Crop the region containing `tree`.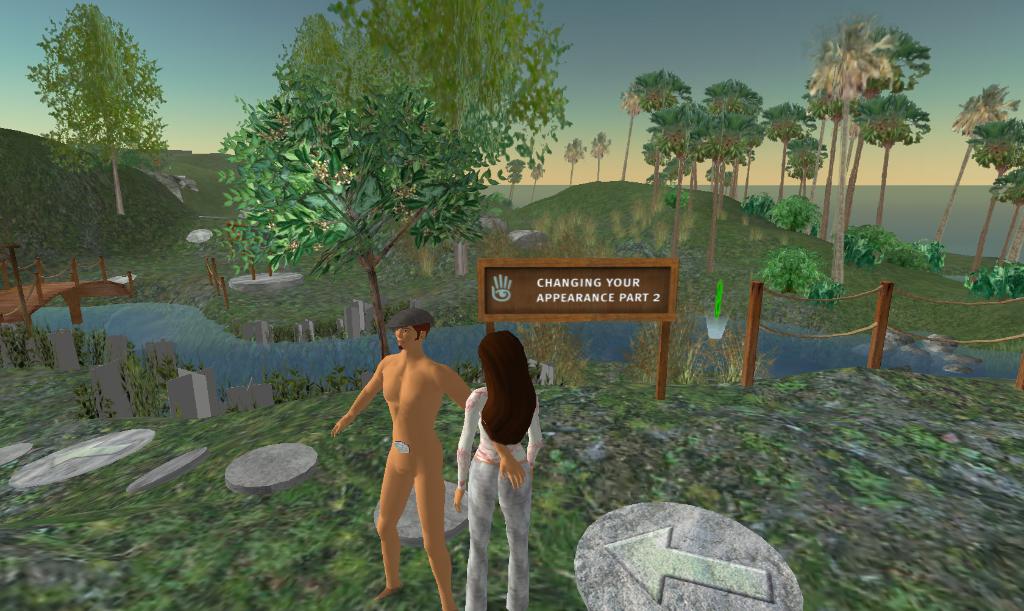
Crop region: <region>959, 260, 1023, 310</region>.
